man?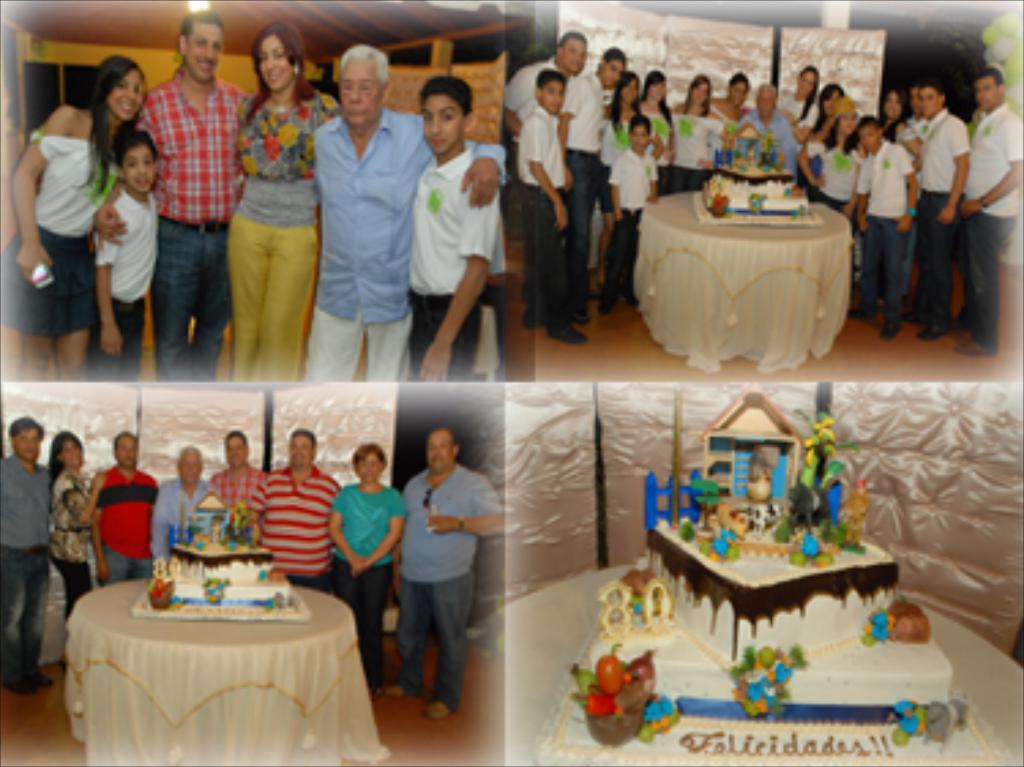
pyautogui.locateOnScreen(96, 11, 259, 374)
